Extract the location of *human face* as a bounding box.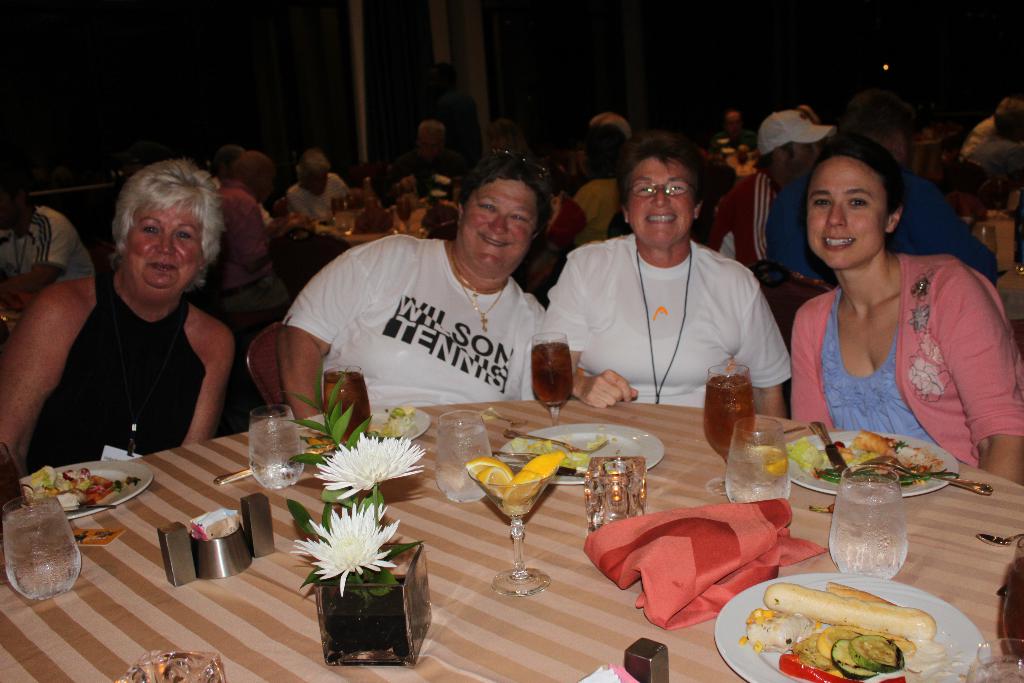
x1=623, y1=151, x2=705, y2=250.
